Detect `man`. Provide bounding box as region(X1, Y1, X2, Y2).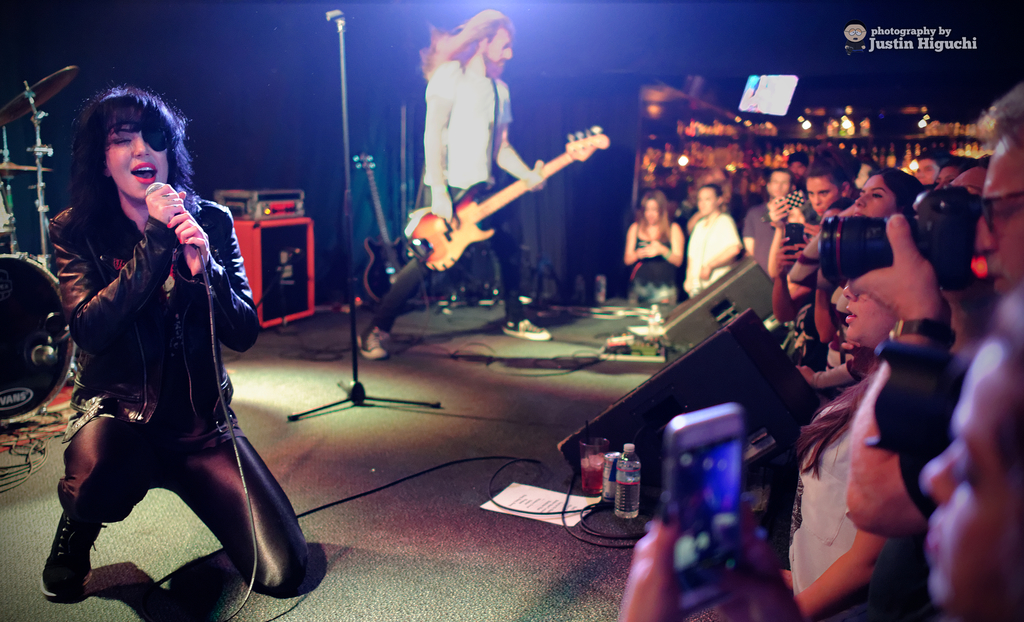
region(794, 185, 862, 245).
